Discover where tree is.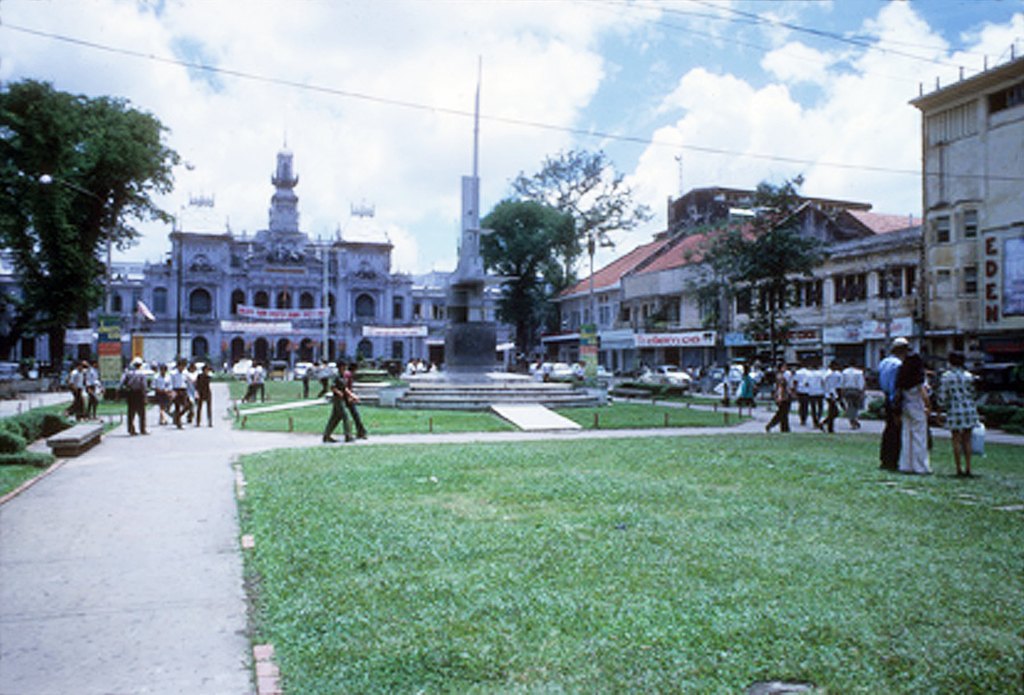
Discovered at bbox(537, 251, 584, 296).
